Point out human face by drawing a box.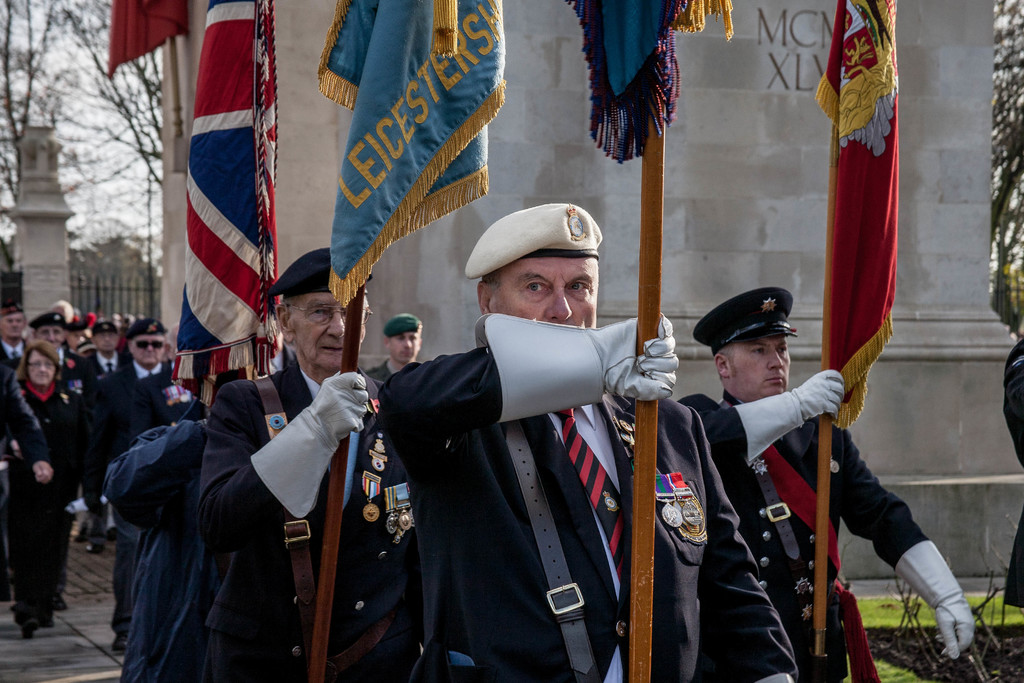
box(1, 308, 25, 338).
